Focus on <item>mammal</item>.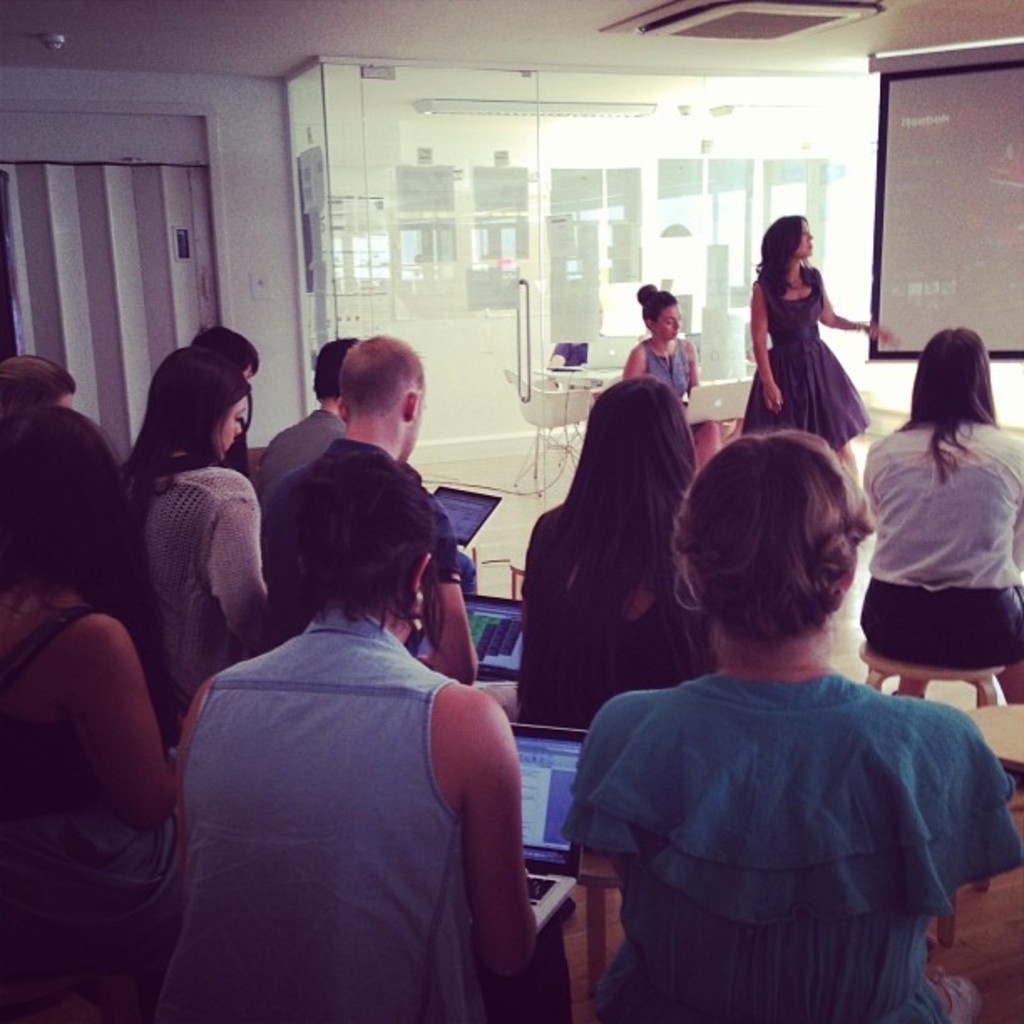
Focused at box=[261, 336, 368, 497].
